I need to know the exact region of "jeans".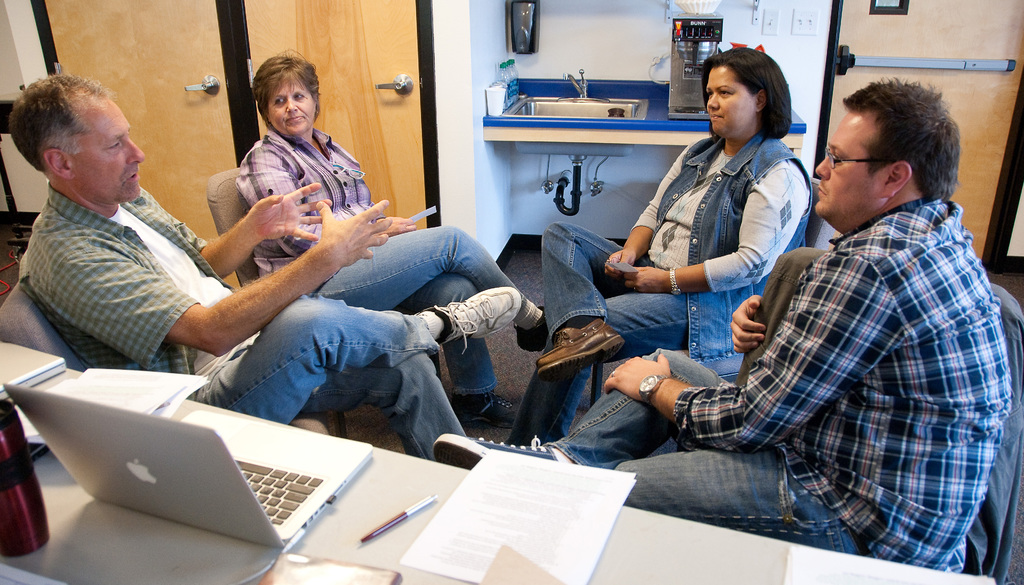
Region: bbox=(189, 303, 467, 449).
